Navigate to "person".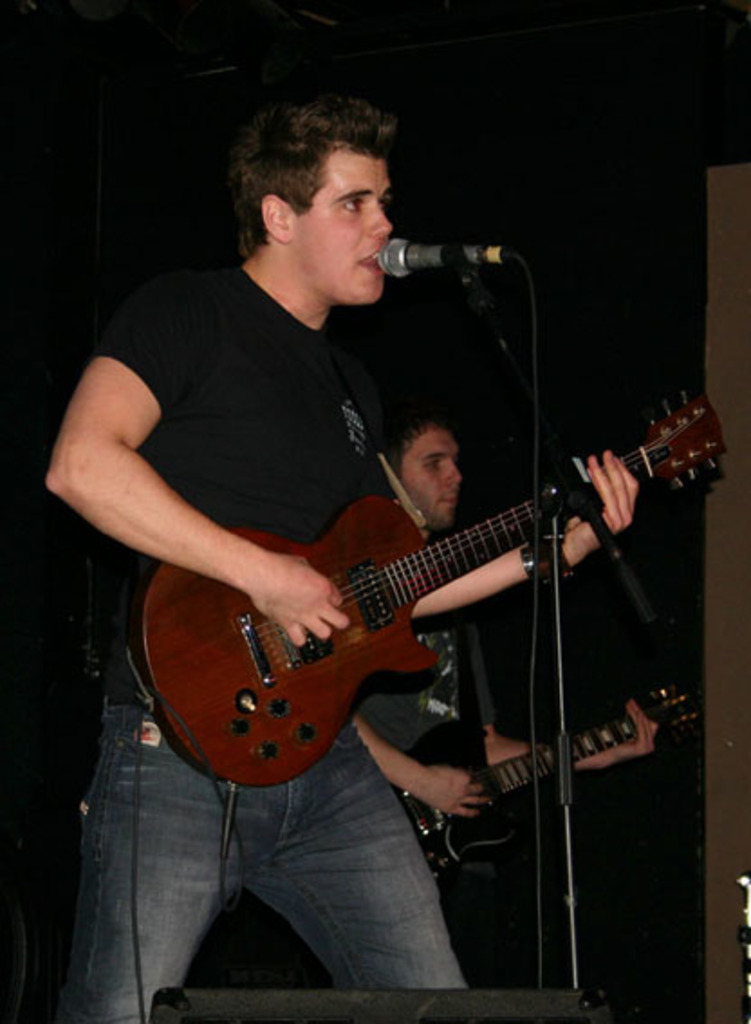
Navigation target: bbox=(311, 408, 657, 990).
